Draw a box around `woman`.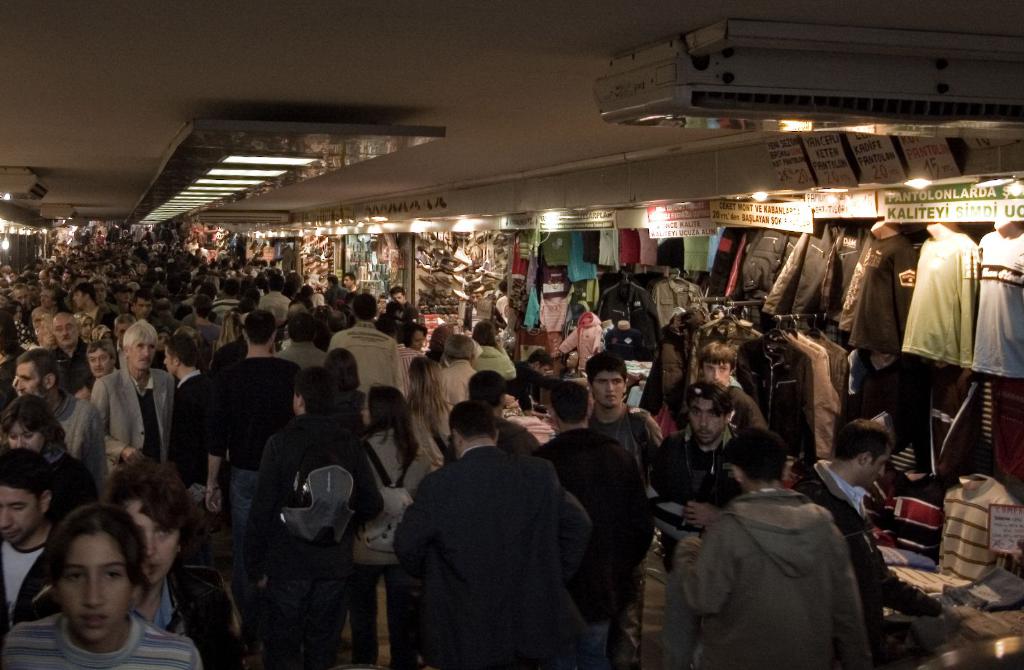
bbox(409, 358, 450, 462).
